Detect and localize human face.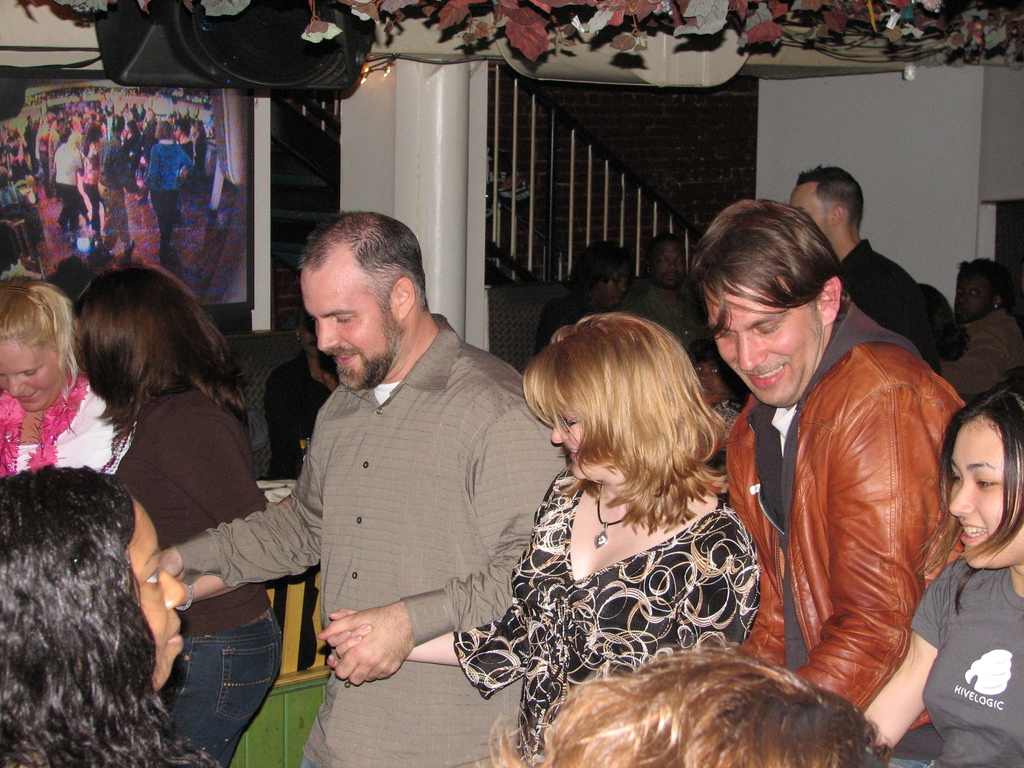
Localized at x1=300, y1=241, x2=401, y2=392.
